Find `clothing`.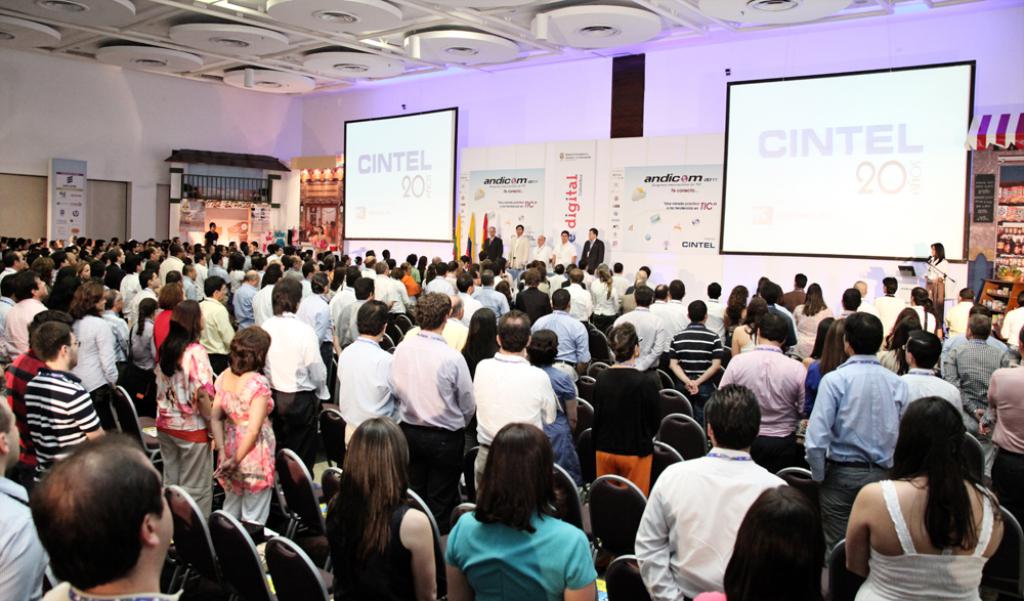
bbox=(852, 484, 988, 600).
